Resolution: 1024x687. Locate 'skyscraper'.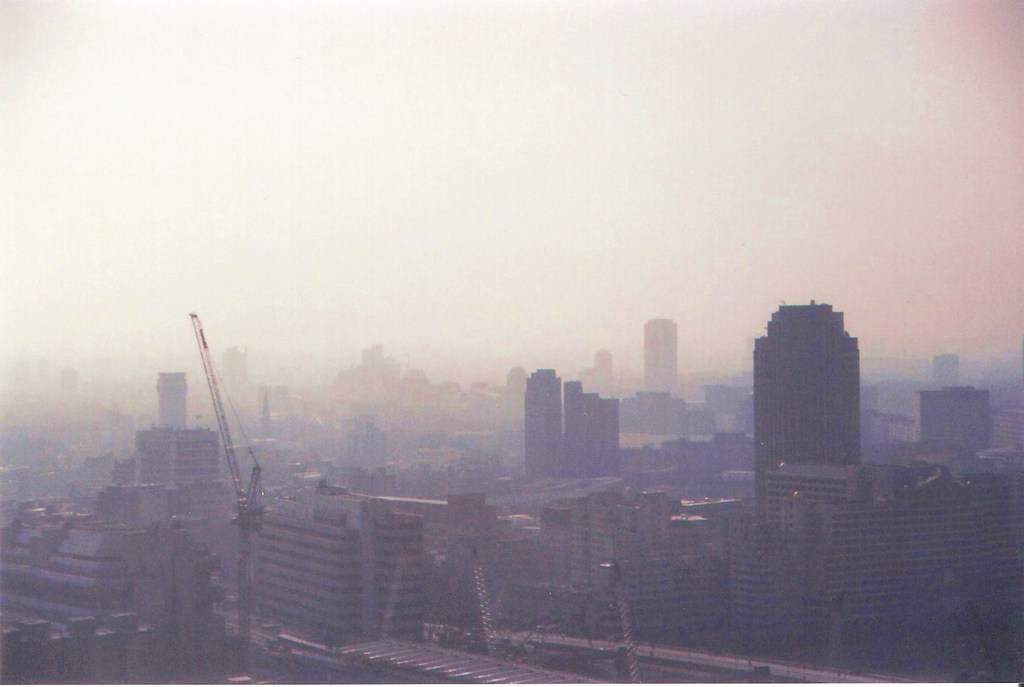
locate(641, 310, 677, 394).
